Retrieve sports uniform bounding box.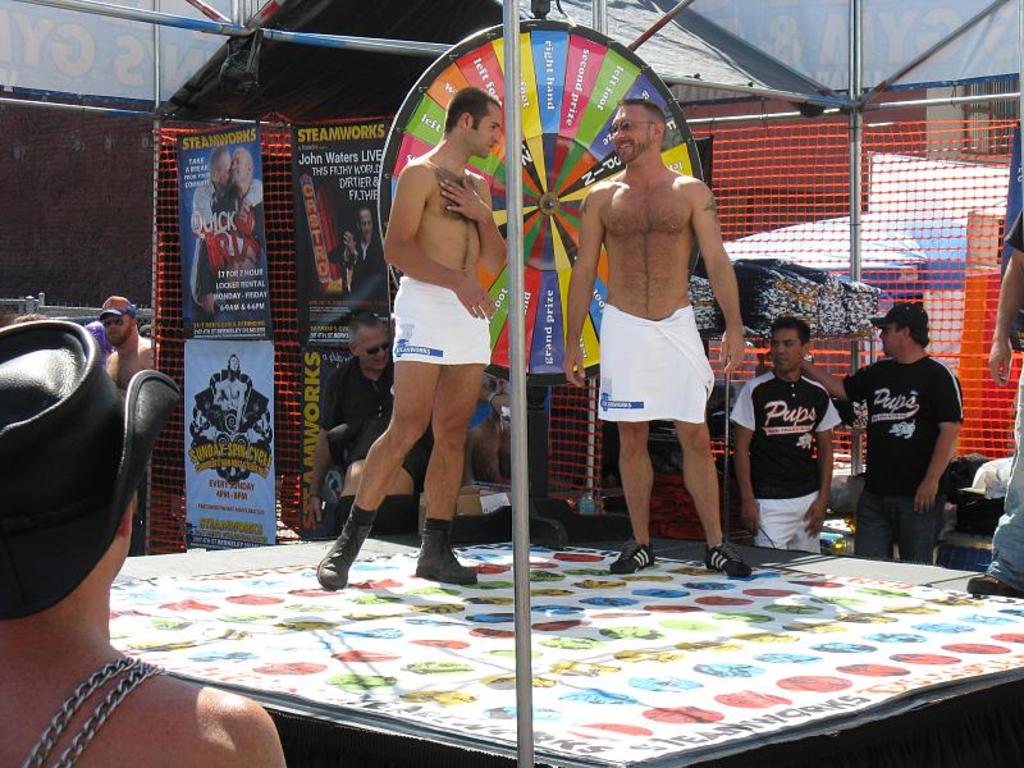
Bounding box: detection(842, 355, 972, 572).
